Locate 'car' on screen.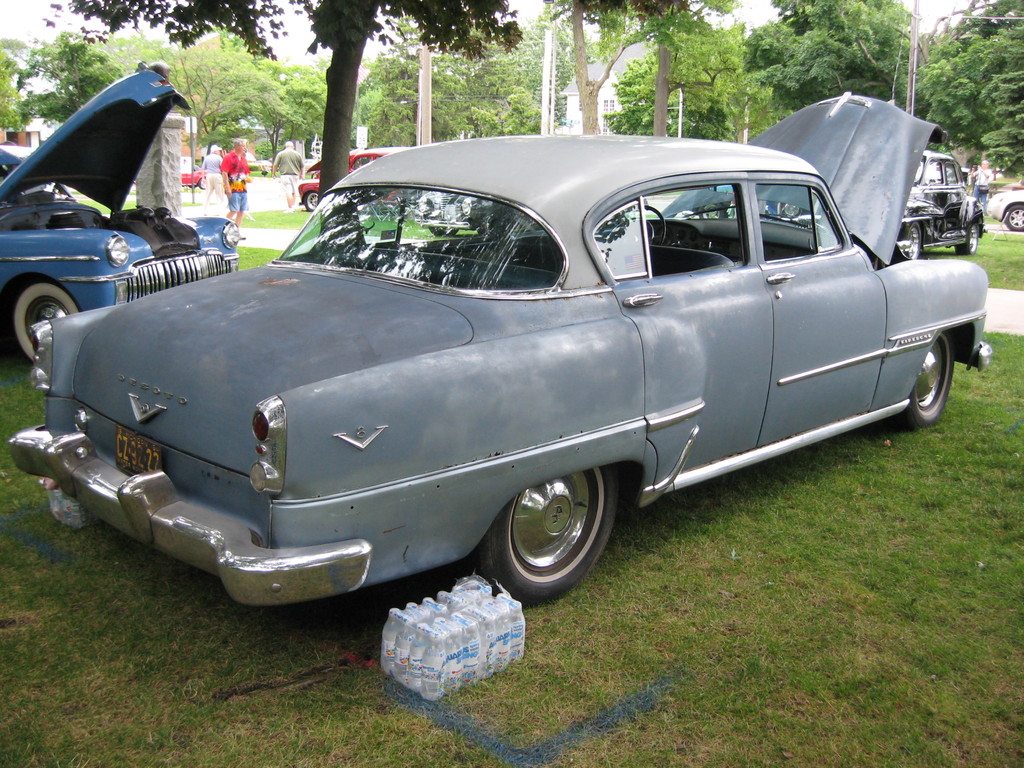
On screen at x1=303 y1=150 x2=390 y2=212.
